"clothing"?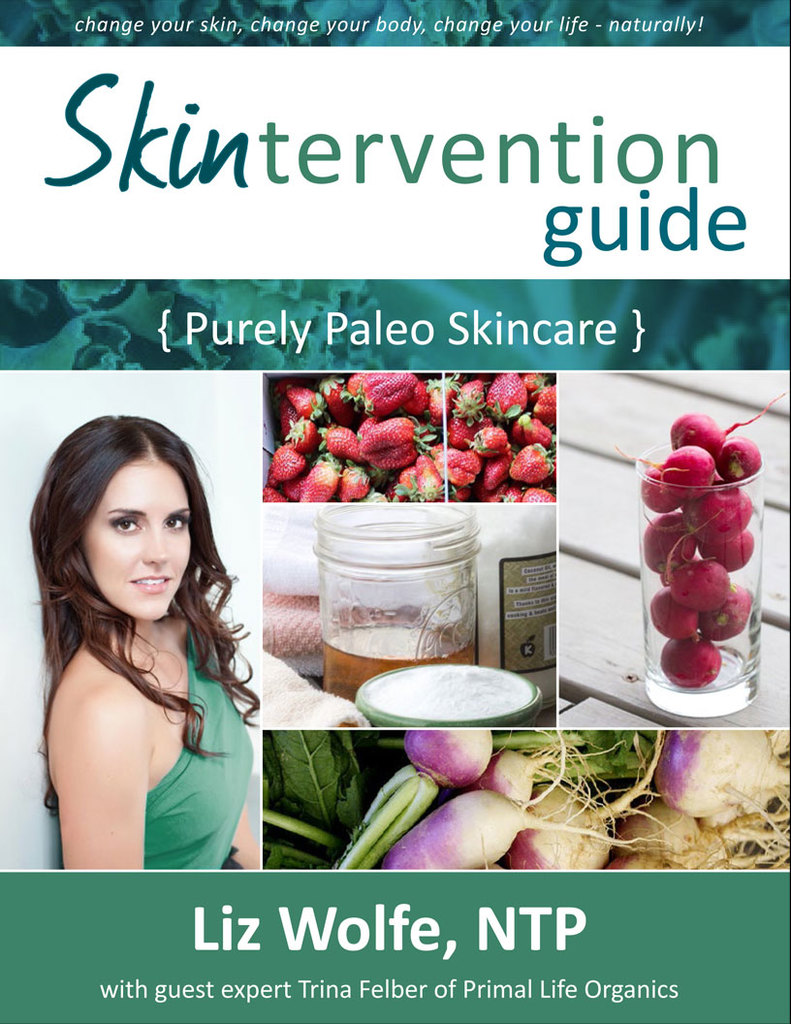
bbox=[29, 568, 261, 863]
